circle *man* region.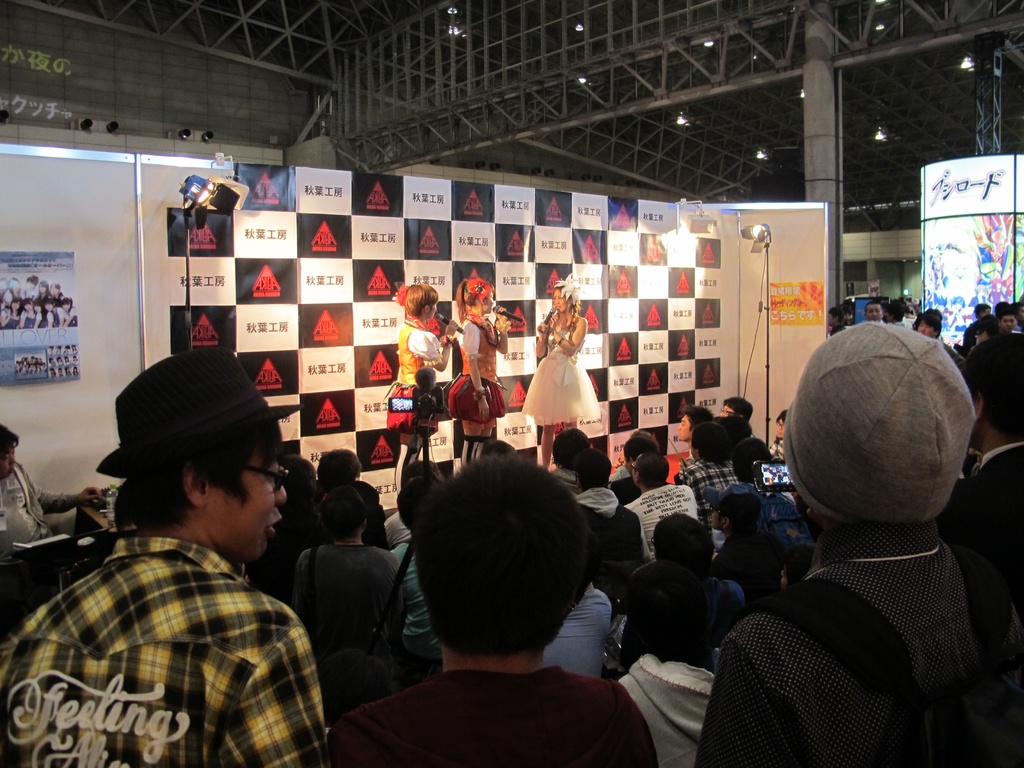
Region: bbox=[841, 303, 854, 327].
